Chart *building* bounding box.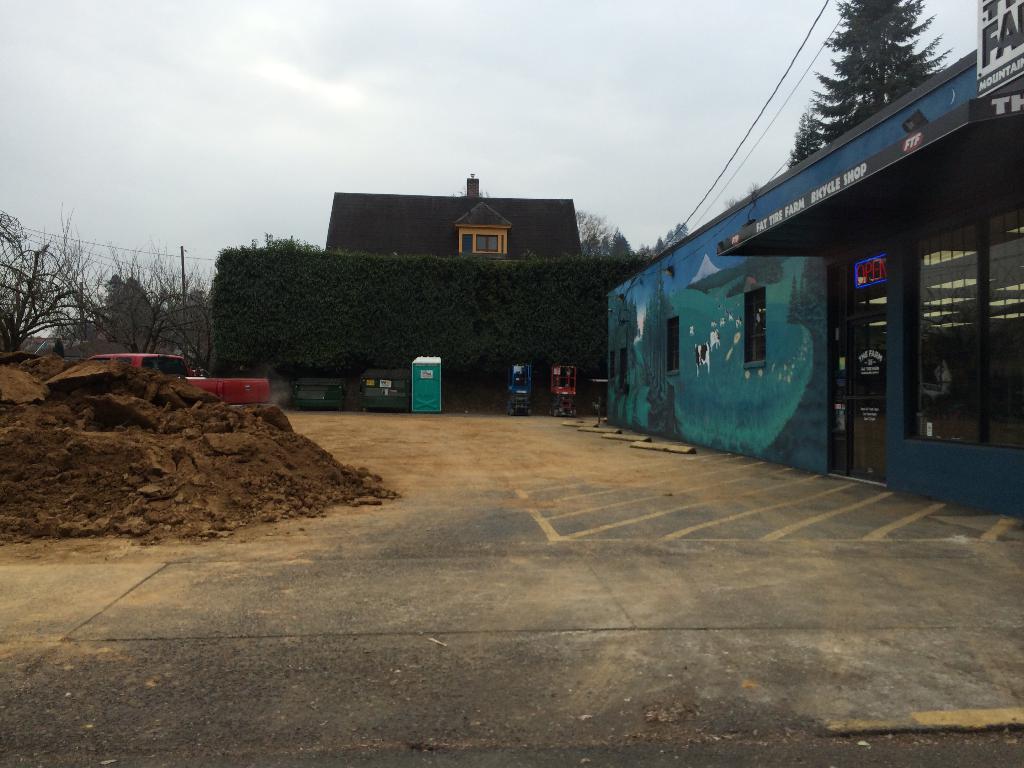
Charted: <box>609,0,1023,518</box>.
